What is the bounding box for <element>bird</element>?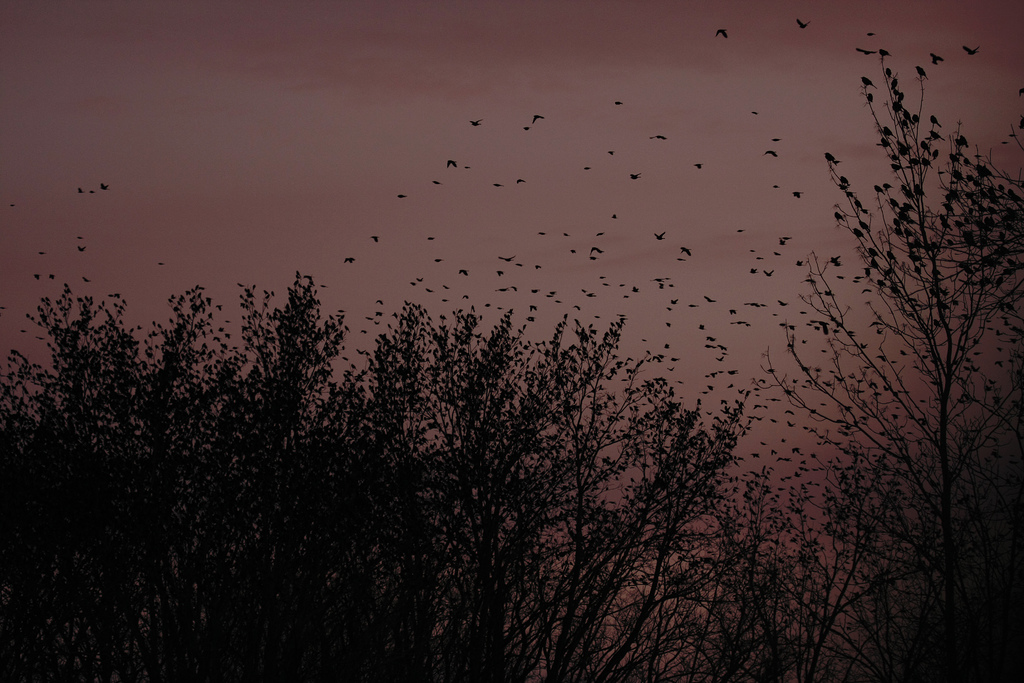
(x1=81, y1=276, x2=94, y2=286).
